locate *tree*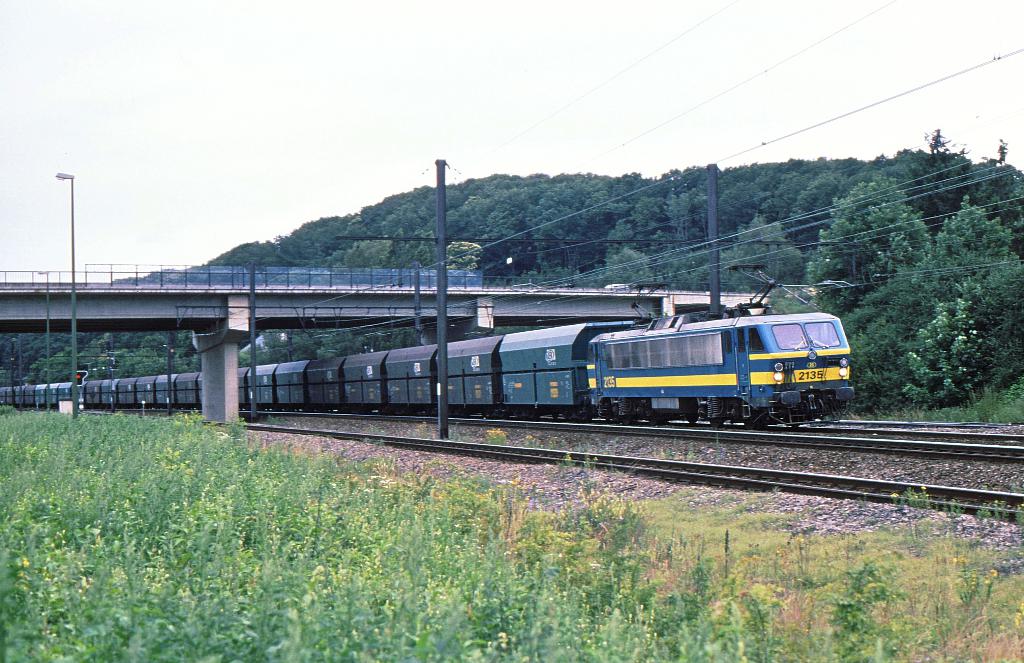
l=815, t=181, r=928, b=317
